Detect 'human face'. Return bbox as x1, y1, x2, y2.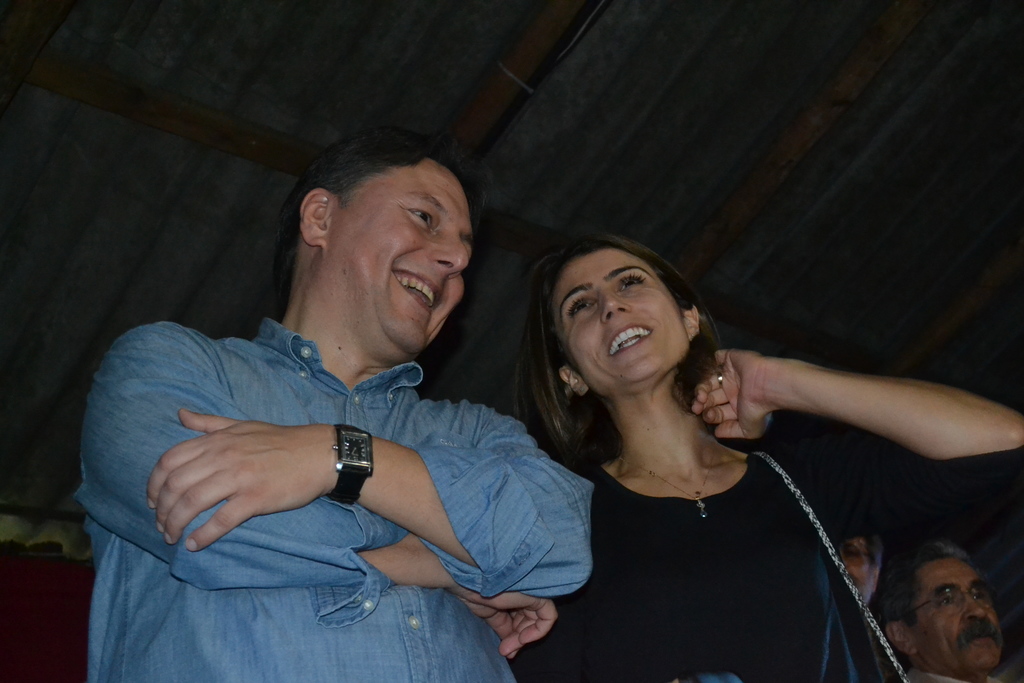
924, 554, 996, 675.
